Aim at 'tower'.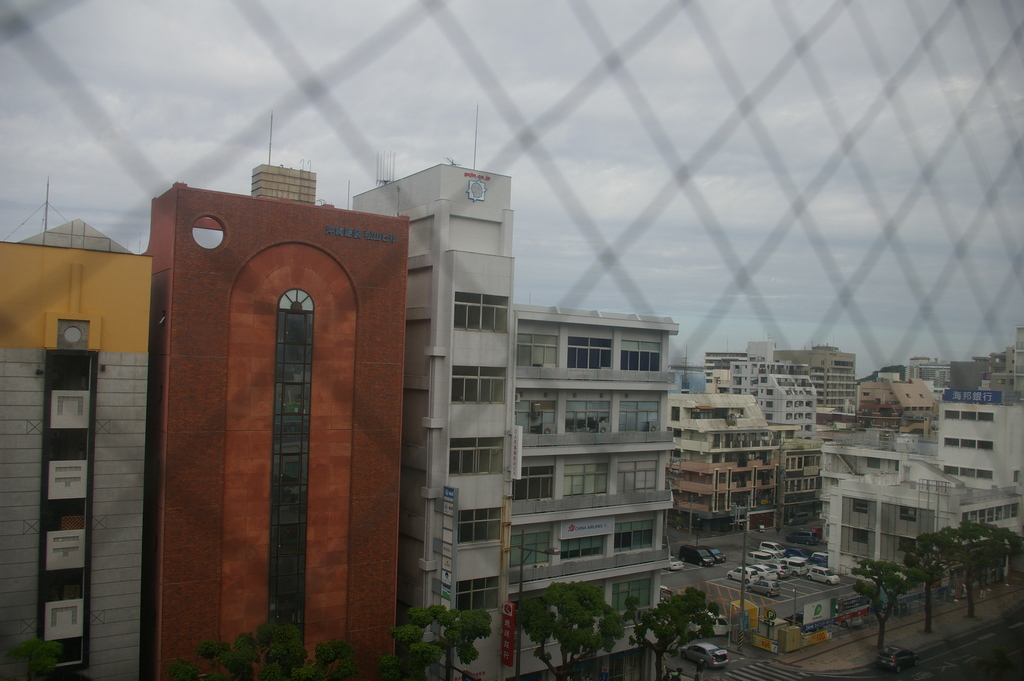
Aimed at (x1=137, y1=126, x2=403, y2=675).
